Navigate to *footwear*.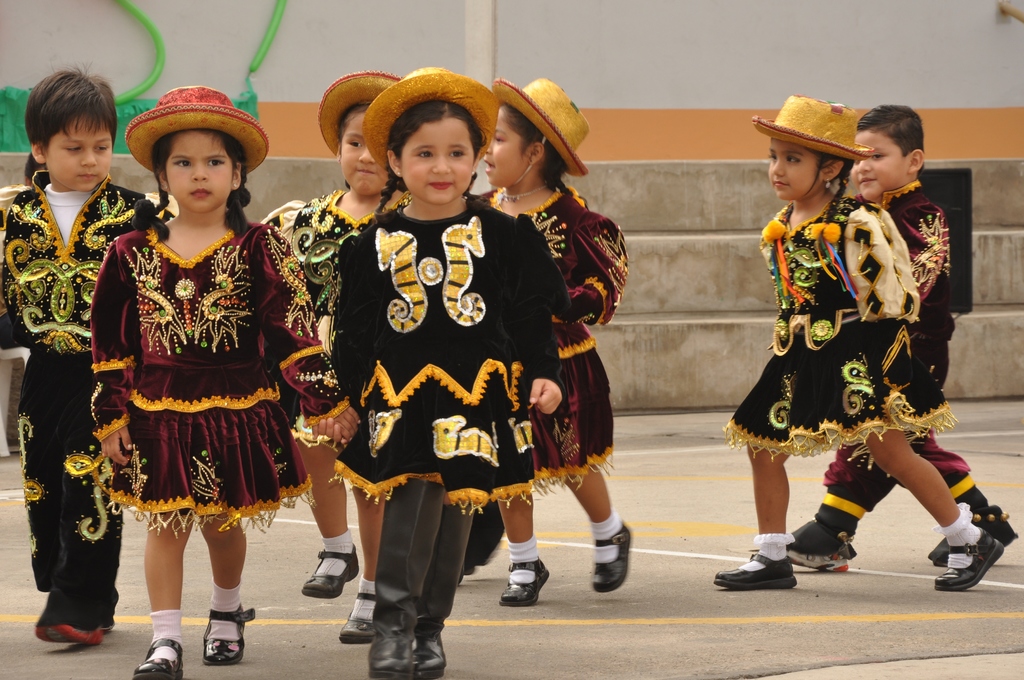
Navigation target: (712, 549, 794, 590).
